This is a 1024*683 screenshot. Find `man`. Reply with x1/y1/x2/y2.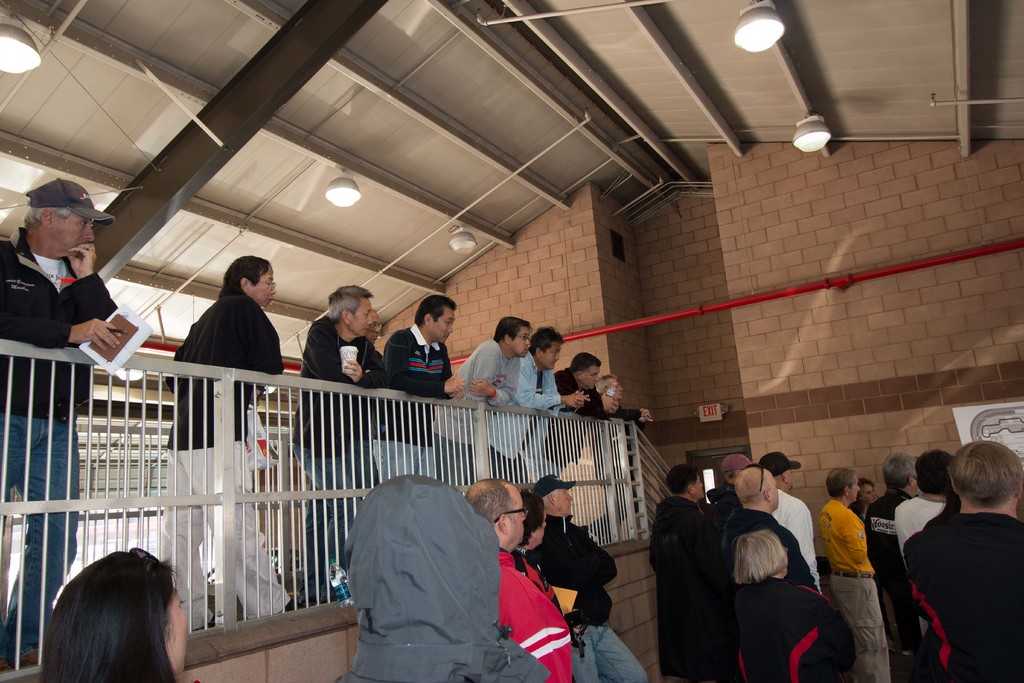
538/354/615/477.
